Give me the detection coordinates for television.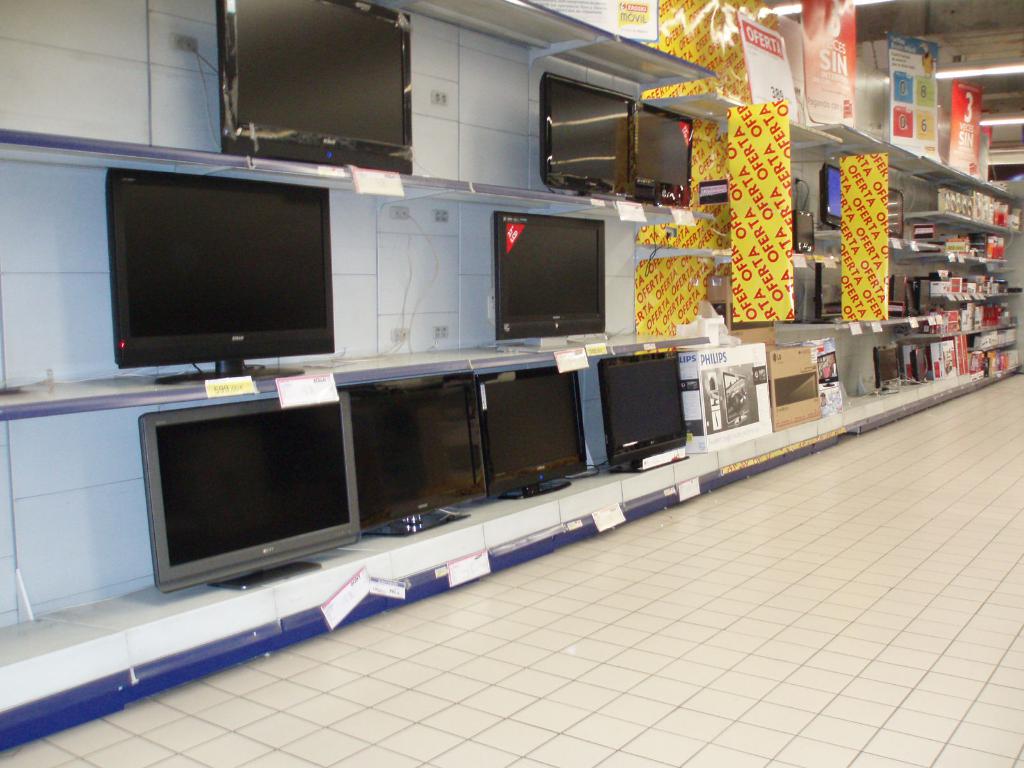
108, 170, 335, 384.
